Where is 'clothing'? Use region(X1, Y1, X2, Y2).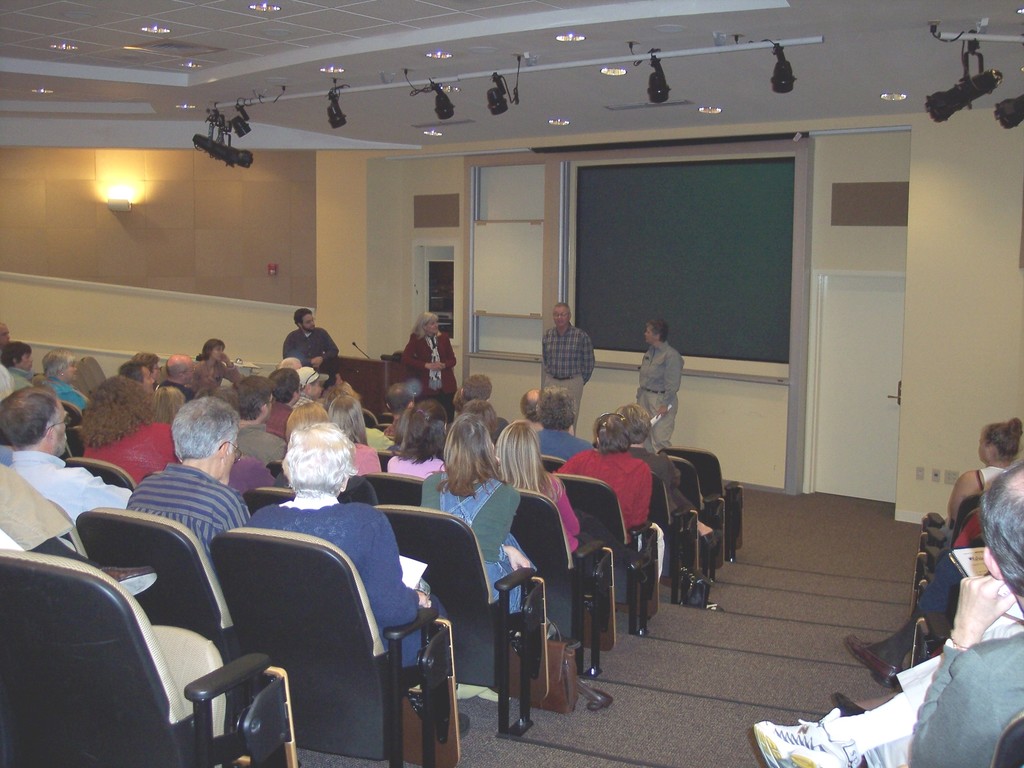
region(630, 321, 699, 433).
